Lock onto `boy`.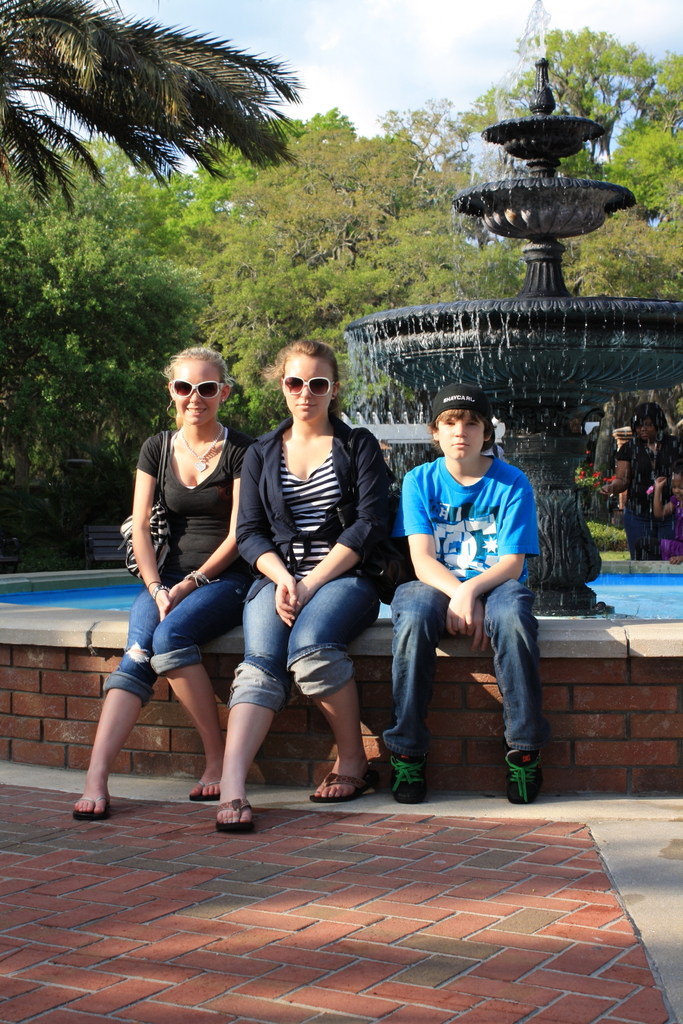
Locked: x1=375, y1=377, x2=563, y2=790.
